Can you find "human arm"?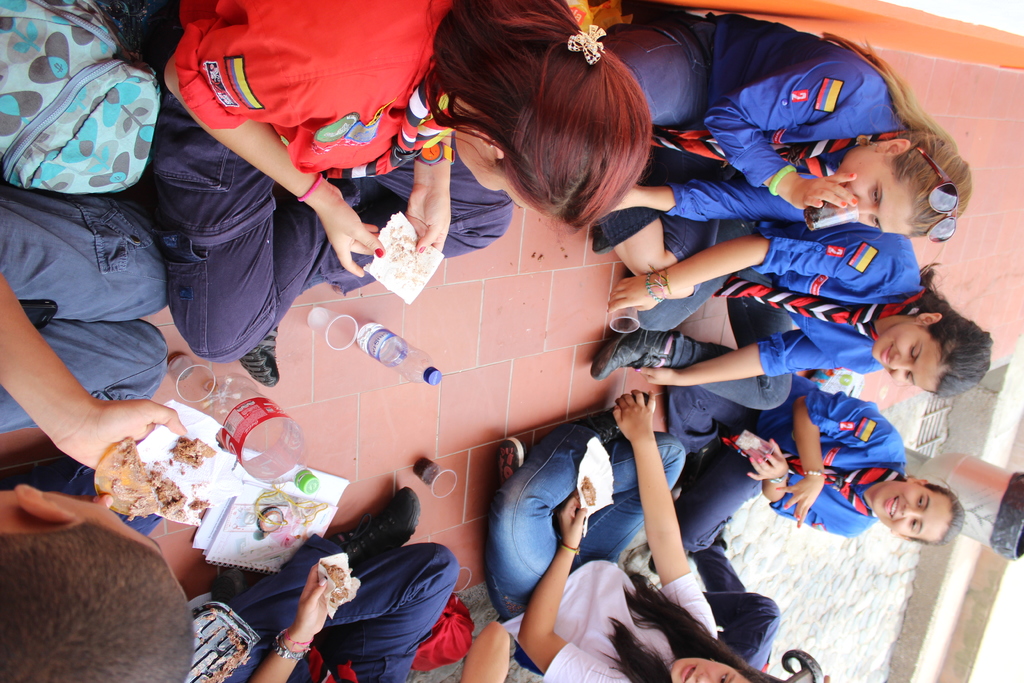
Yes, bounding box: 787:390:902:523.
